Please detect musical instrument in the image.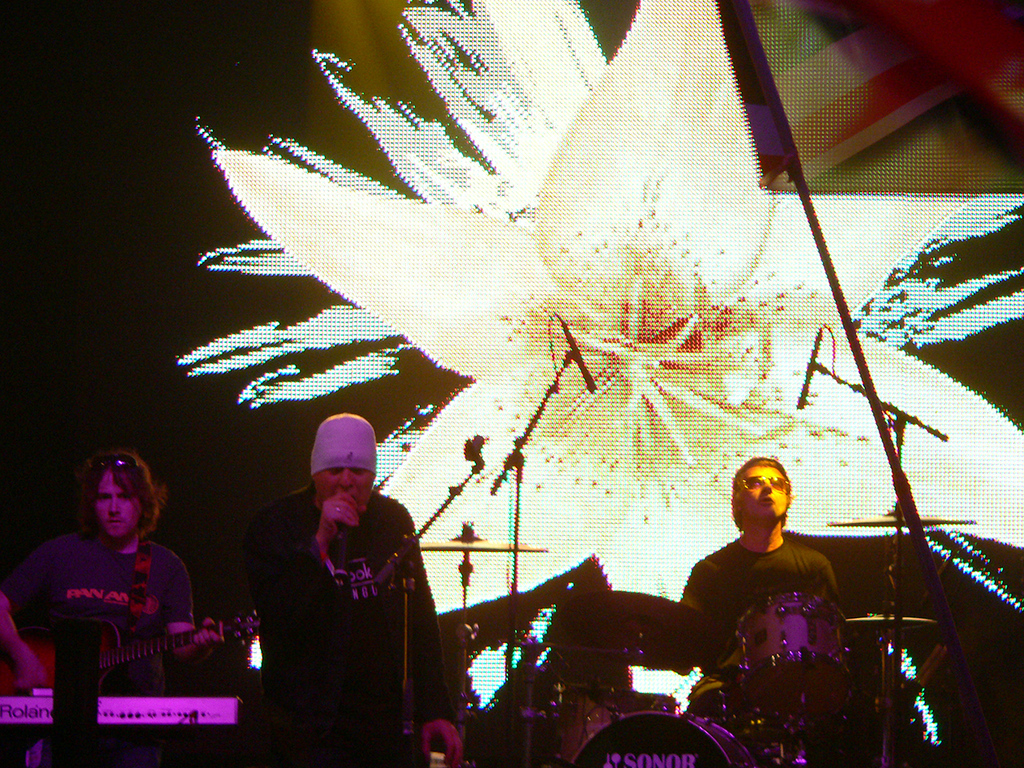
l=823, t=502, r=975, b=536.
